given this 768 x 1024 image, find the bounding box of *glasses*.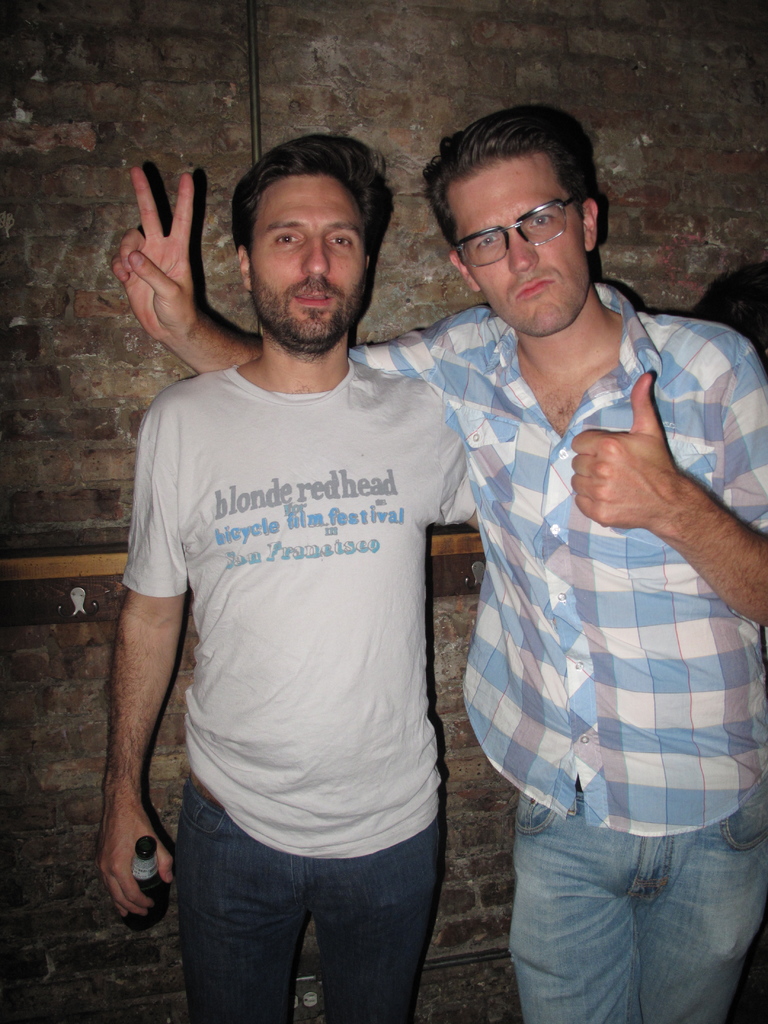
454/190/584/257.
